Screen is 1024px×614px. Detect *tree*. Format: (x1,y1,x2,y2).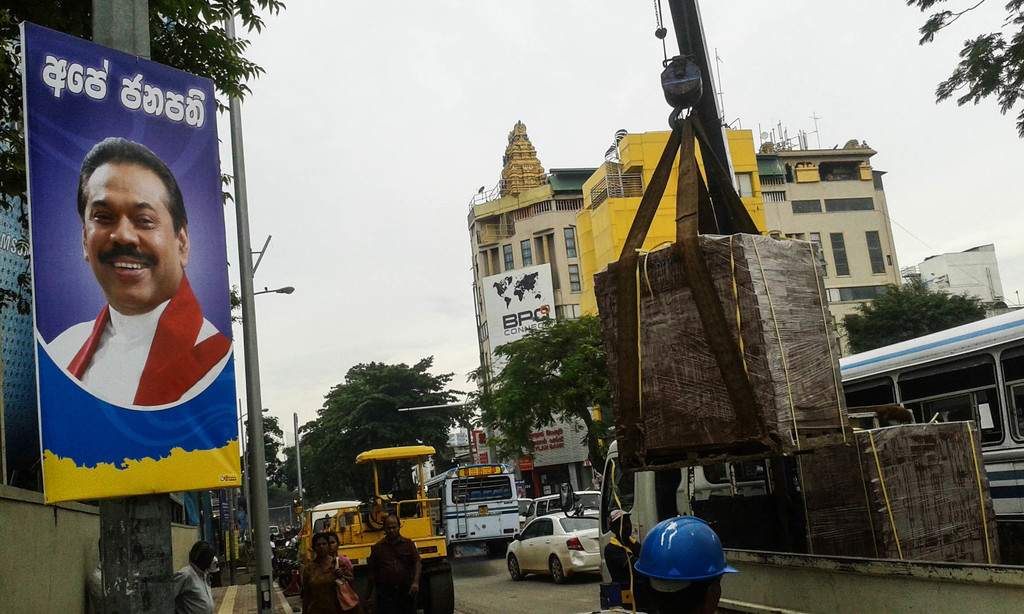
(895,0,1023,141).
